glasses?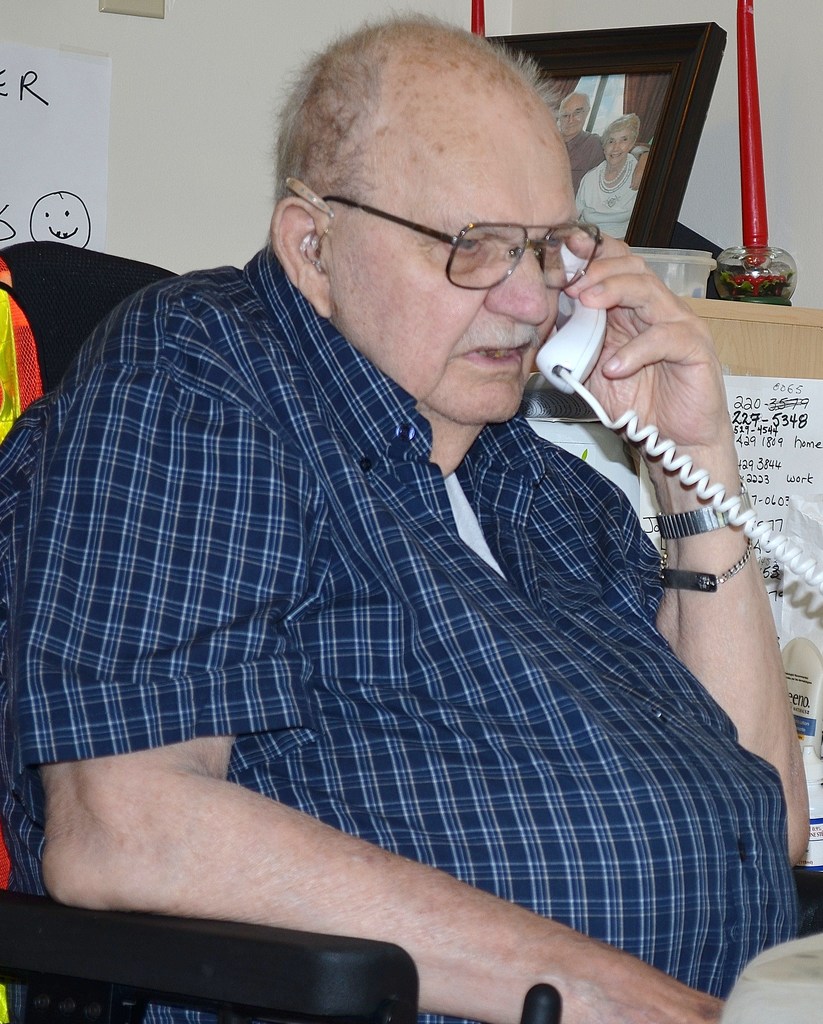
(left=309, top=175, right=601, bottom=272)
